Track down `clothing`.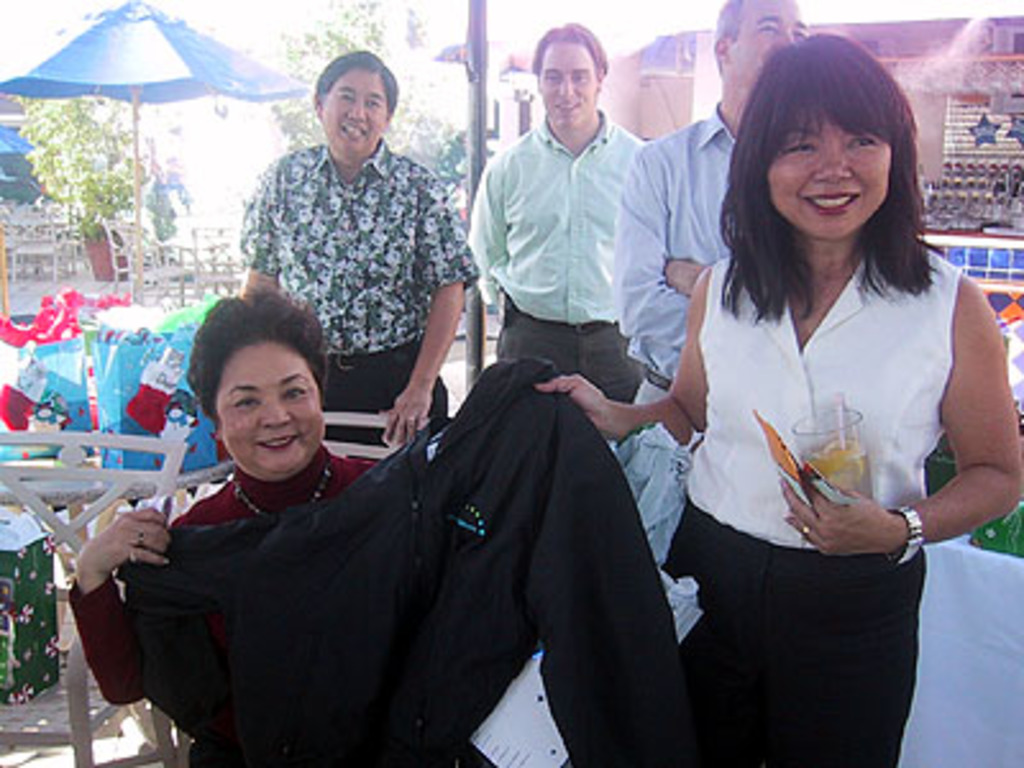
Tracked to box=[236, 133, 489, 445].
